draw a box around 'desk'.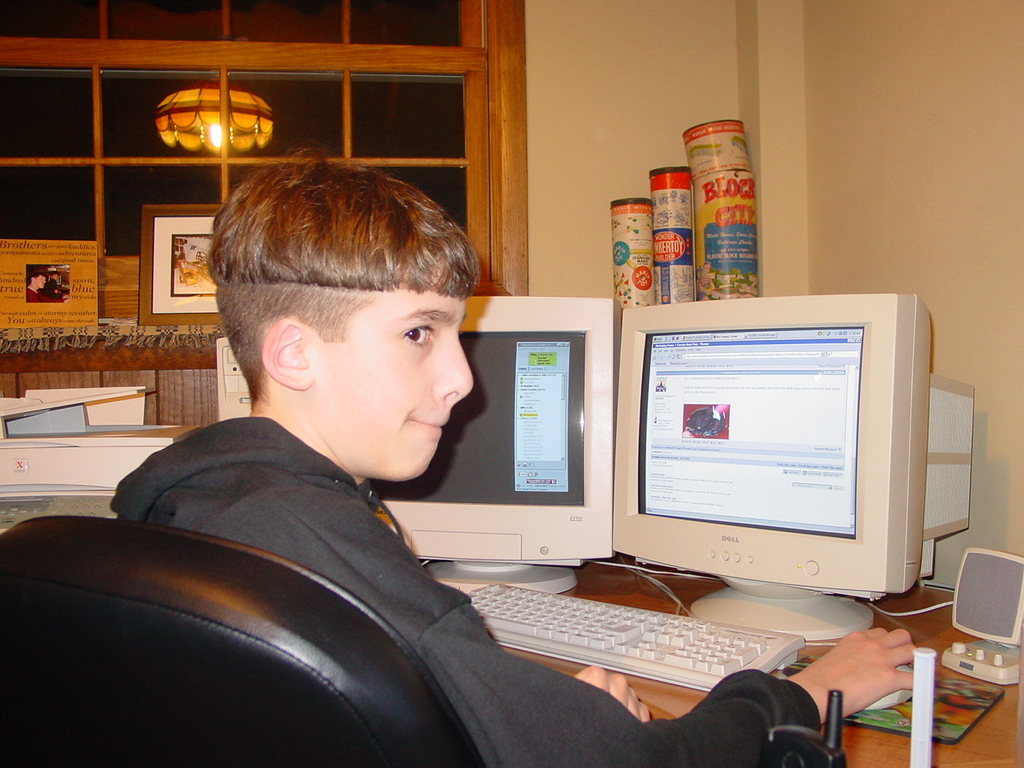
<box>0,493,1023,767</box>.
